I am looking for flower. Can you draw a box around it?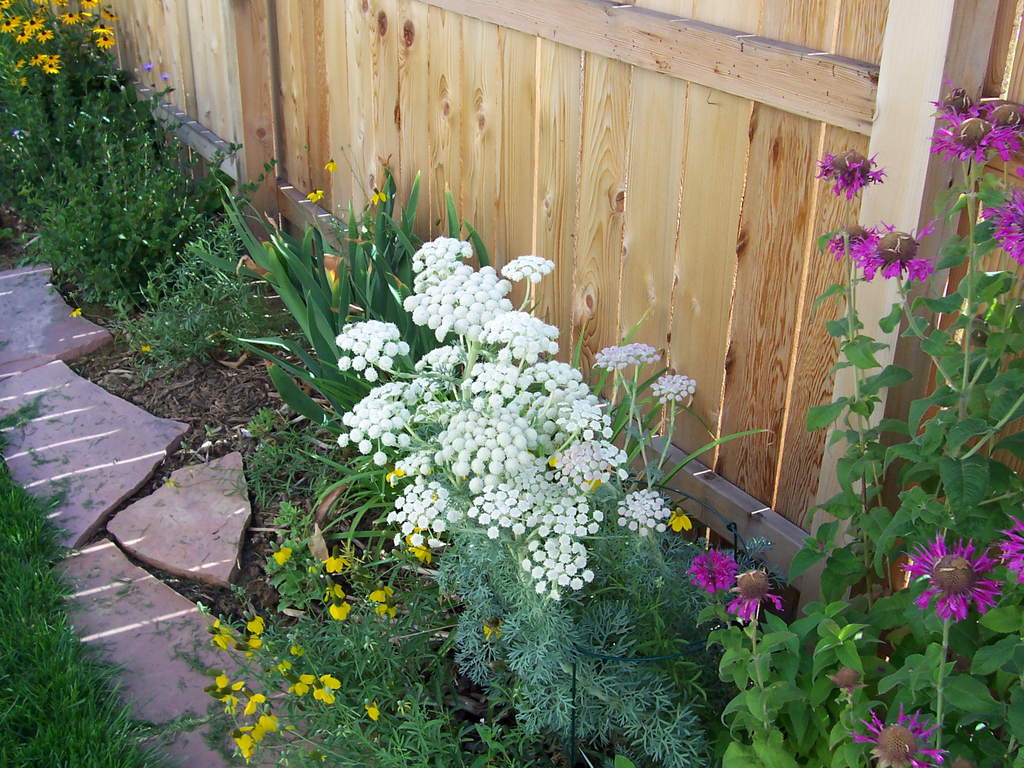
Sure, the bounding box is select_region(160, 76, 171, 86).
